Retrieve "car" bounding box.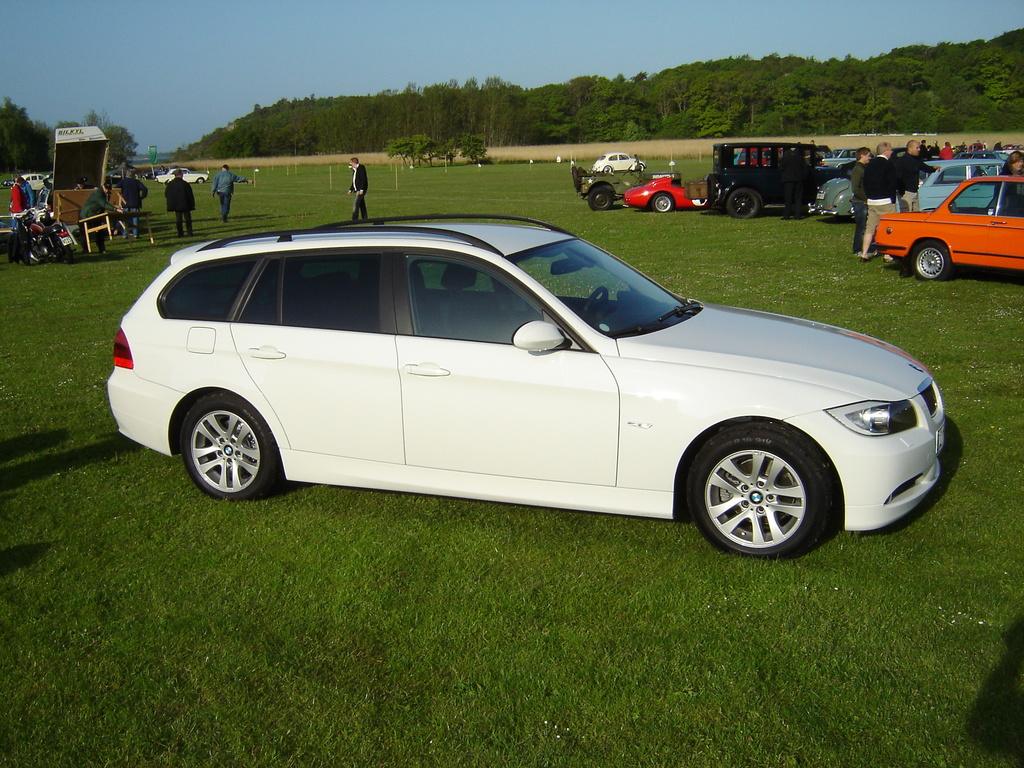
Bounding box: [left=824, top=148, right=858, bottom=169].
